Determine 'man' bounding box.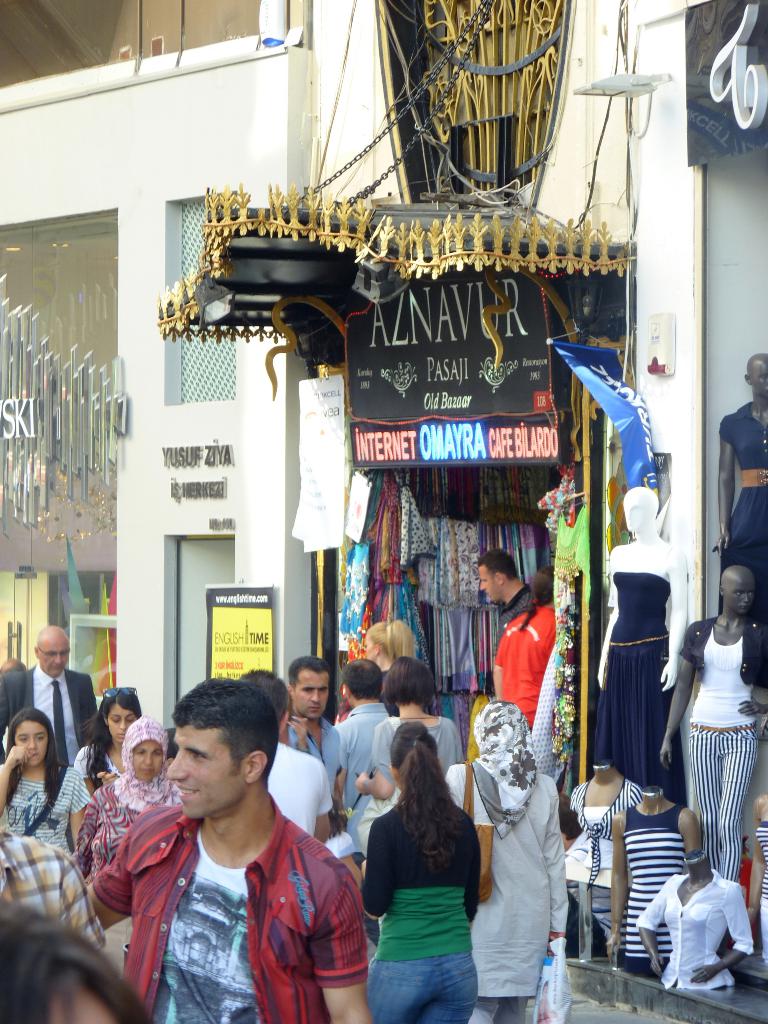
Determined: box=[473, 552, 531, 652].
